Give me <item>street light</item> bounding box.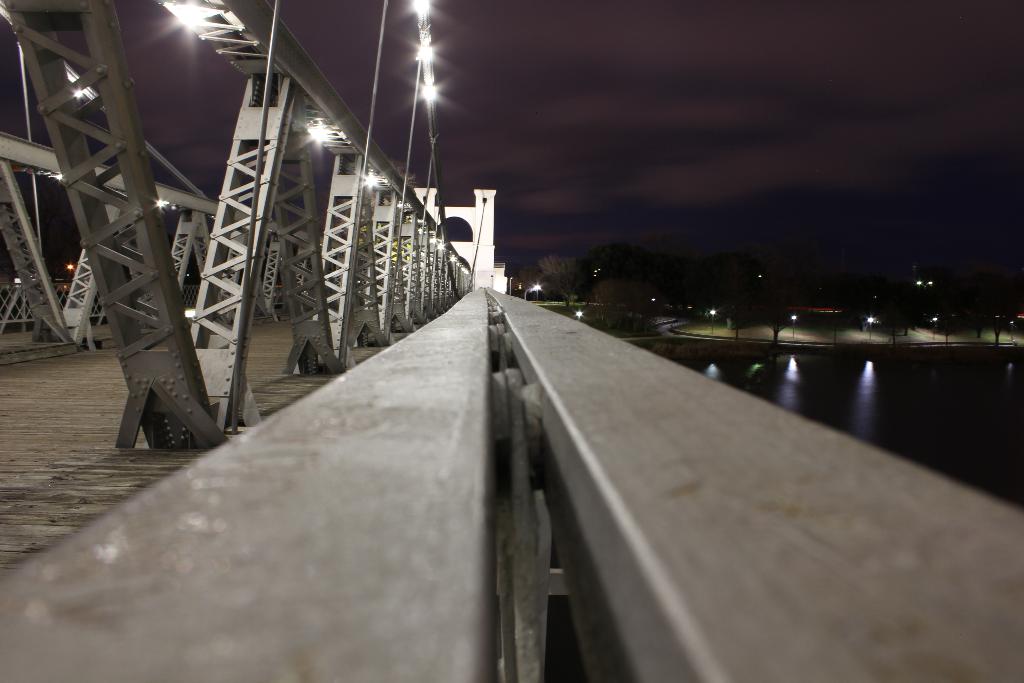
<region>510, 275, 515, 296</region>.
